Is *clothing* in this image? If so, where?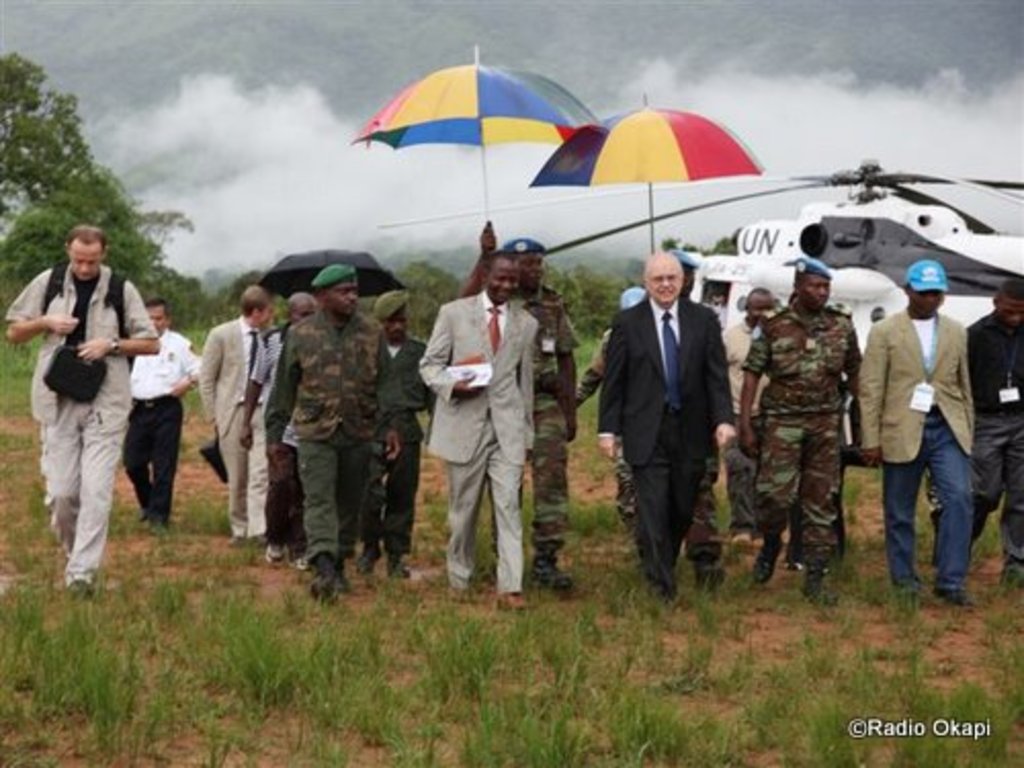
Yes, at crop(856, 313, 979, 457).
